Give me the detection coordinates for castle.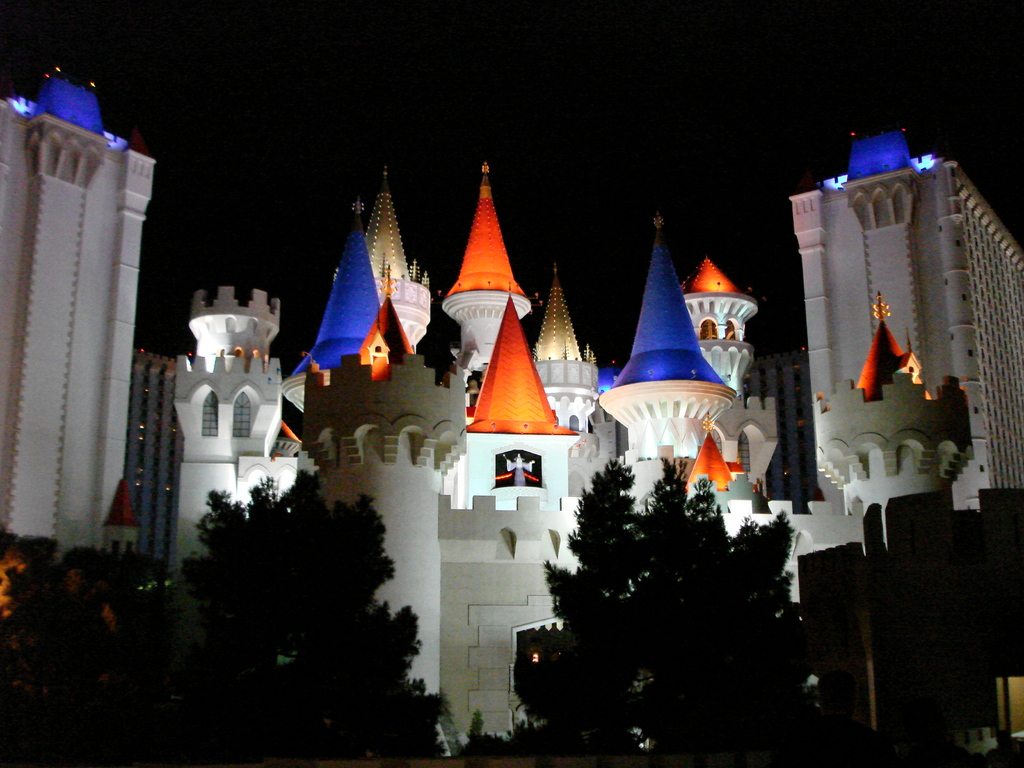
l=72, t=49, r=1023, b=737.
